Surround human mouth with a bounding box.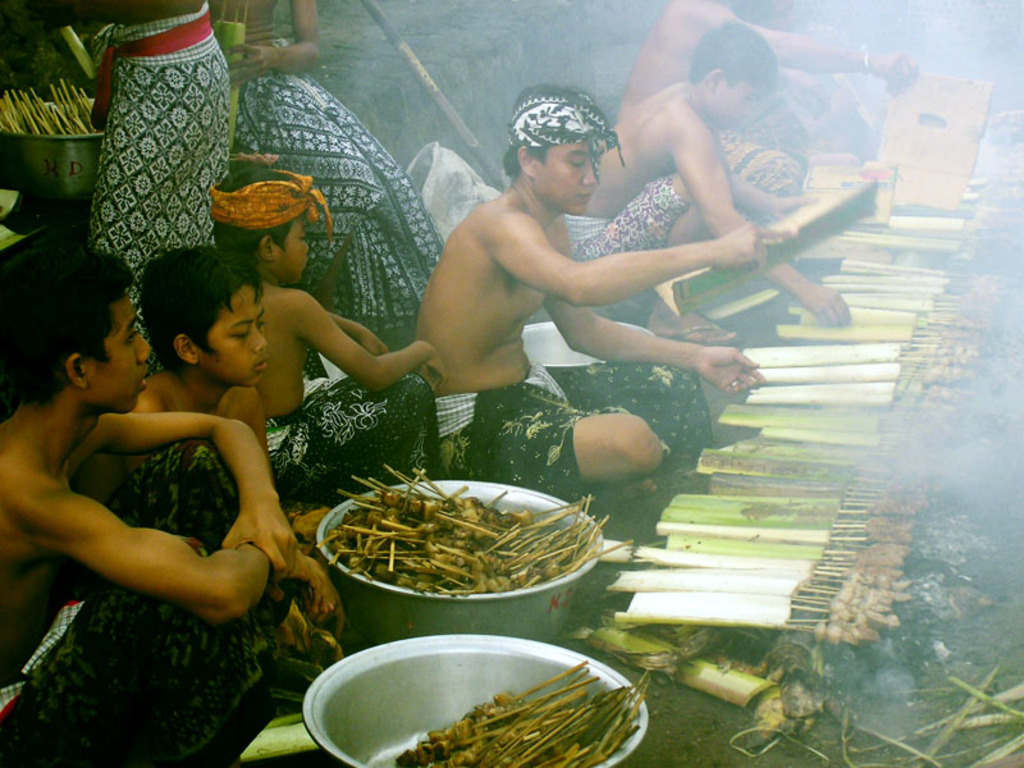
select_region(133, 362, 150, 390).
